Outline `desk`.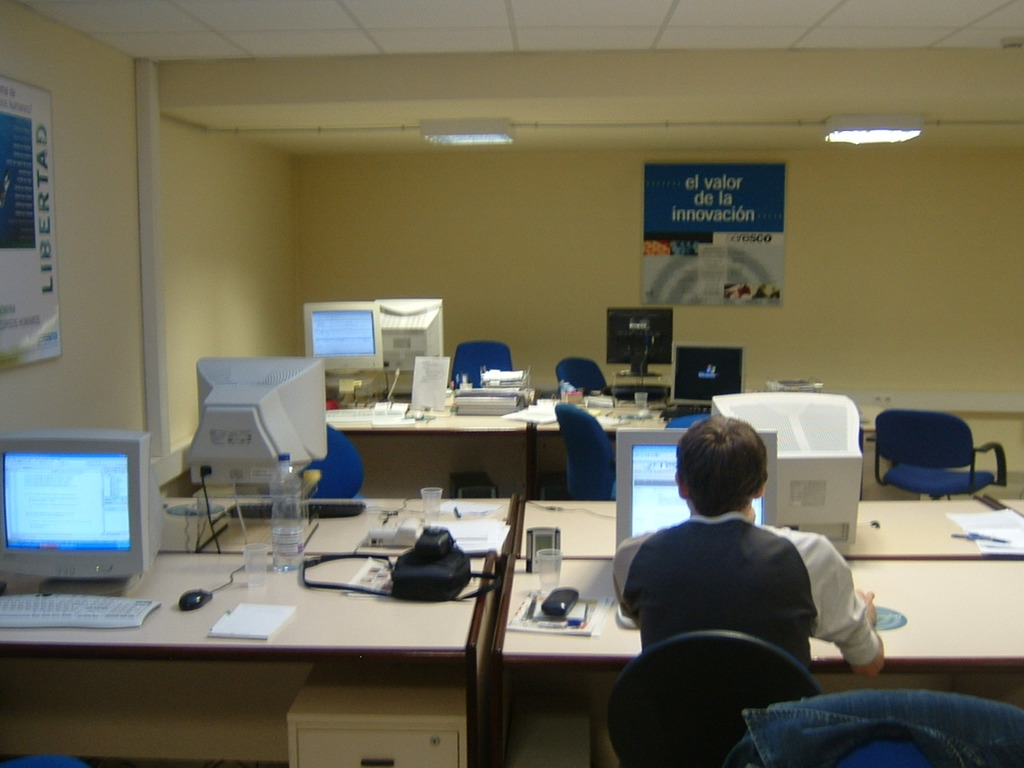
Outline: <bbox>0, 492, 514, 767</bbox>.
